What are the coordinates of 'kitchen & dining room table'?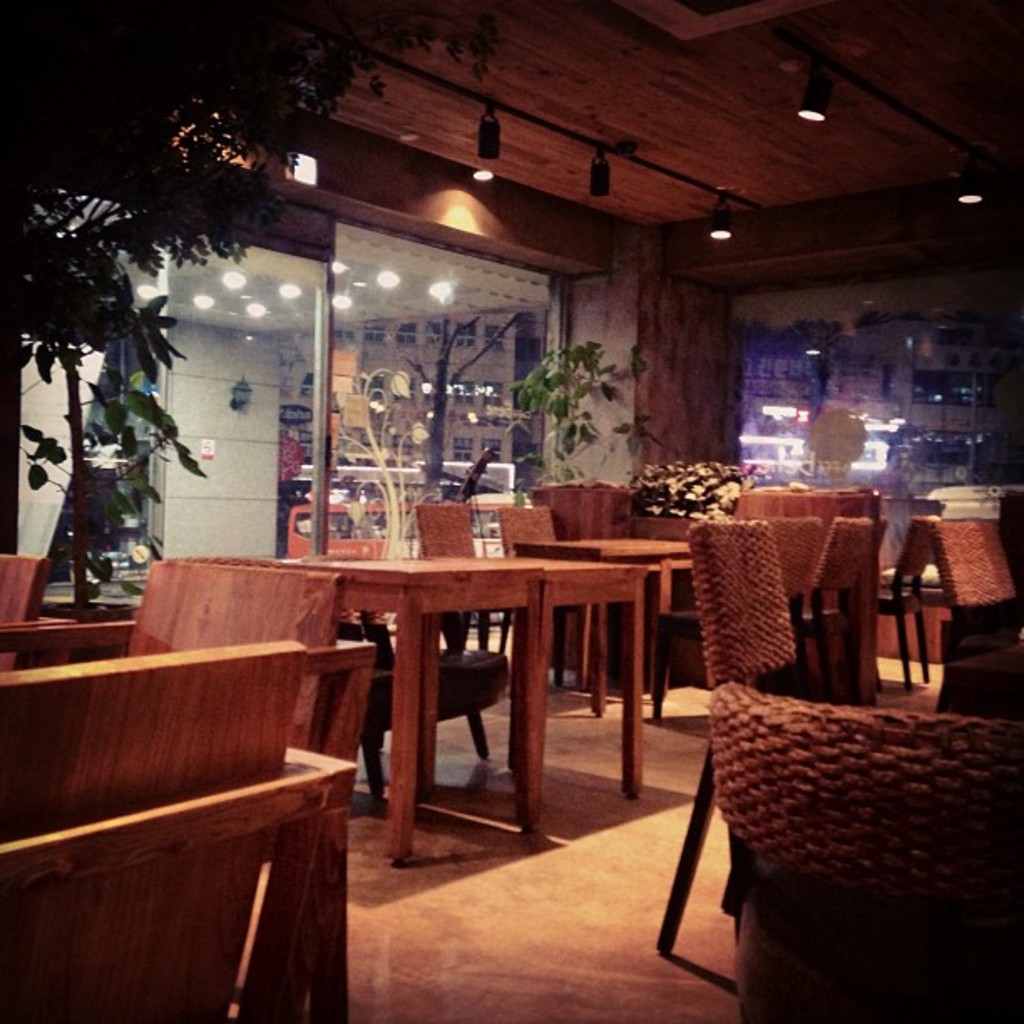
{"x1": 405, "y1": 497, "x2": 870, "y2": 708}.
